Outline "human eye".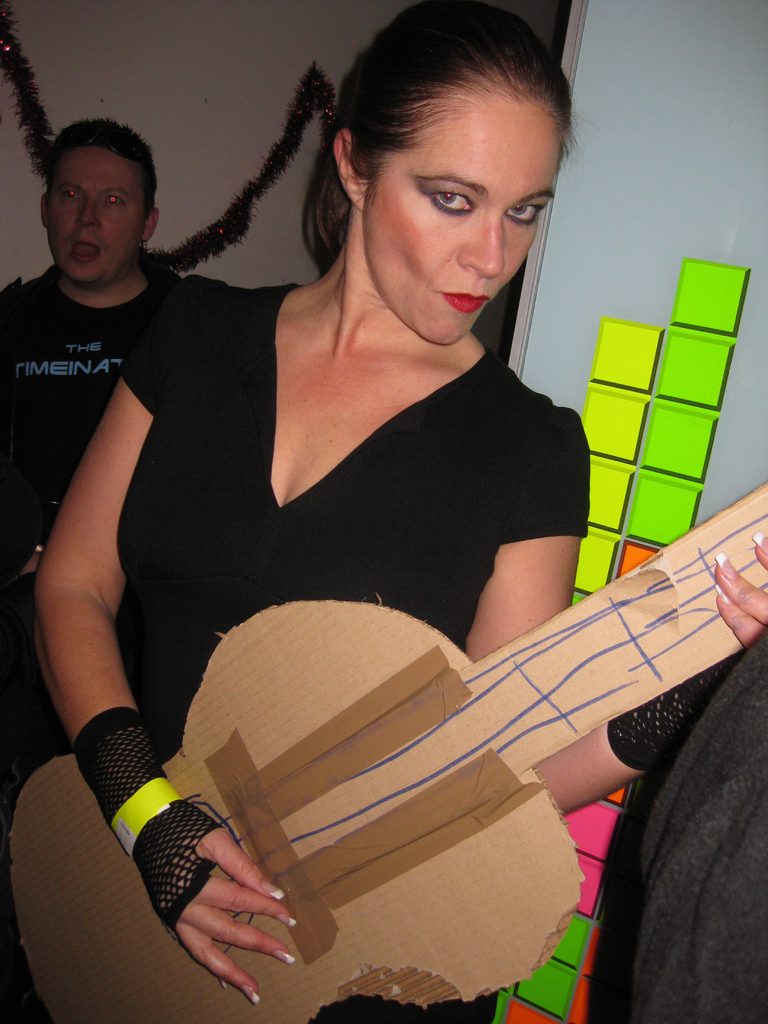
Outline: <bbox>54, 189, 84, 209</bbox>.
